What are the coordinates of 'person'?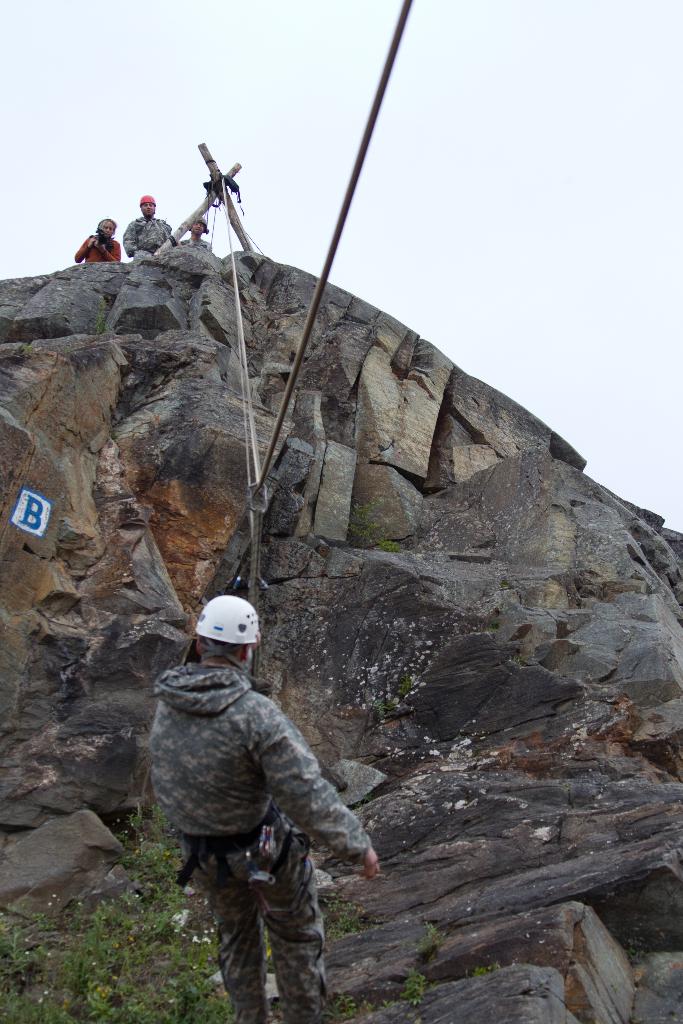
locate(117, 185, 179, 257).
